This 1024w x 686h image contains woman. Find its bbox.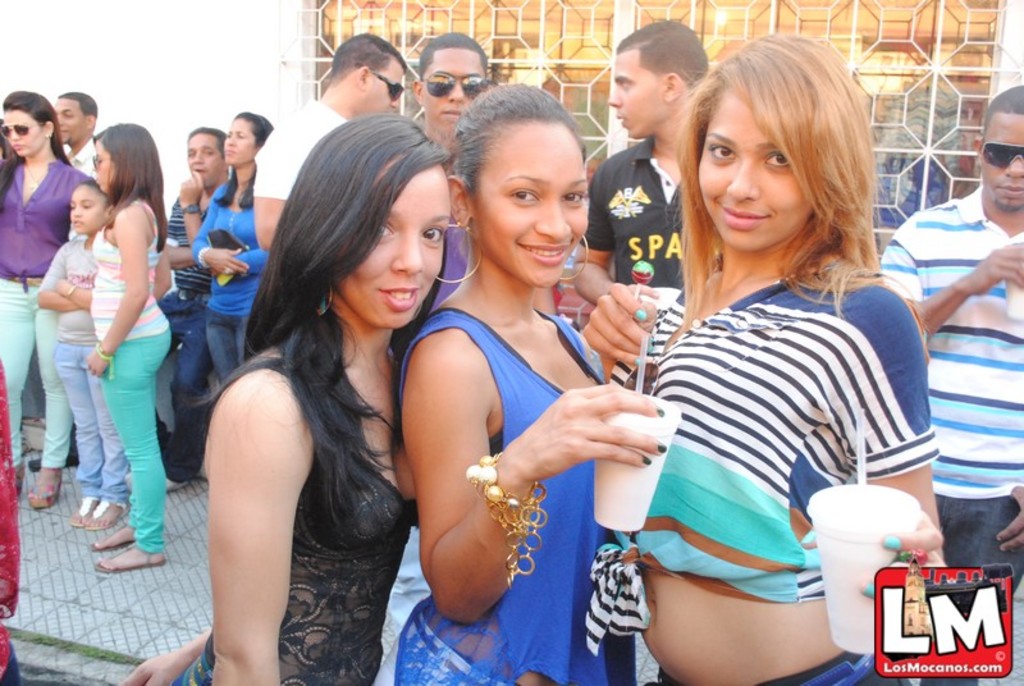
BBox(390, 73, 659, 683).
